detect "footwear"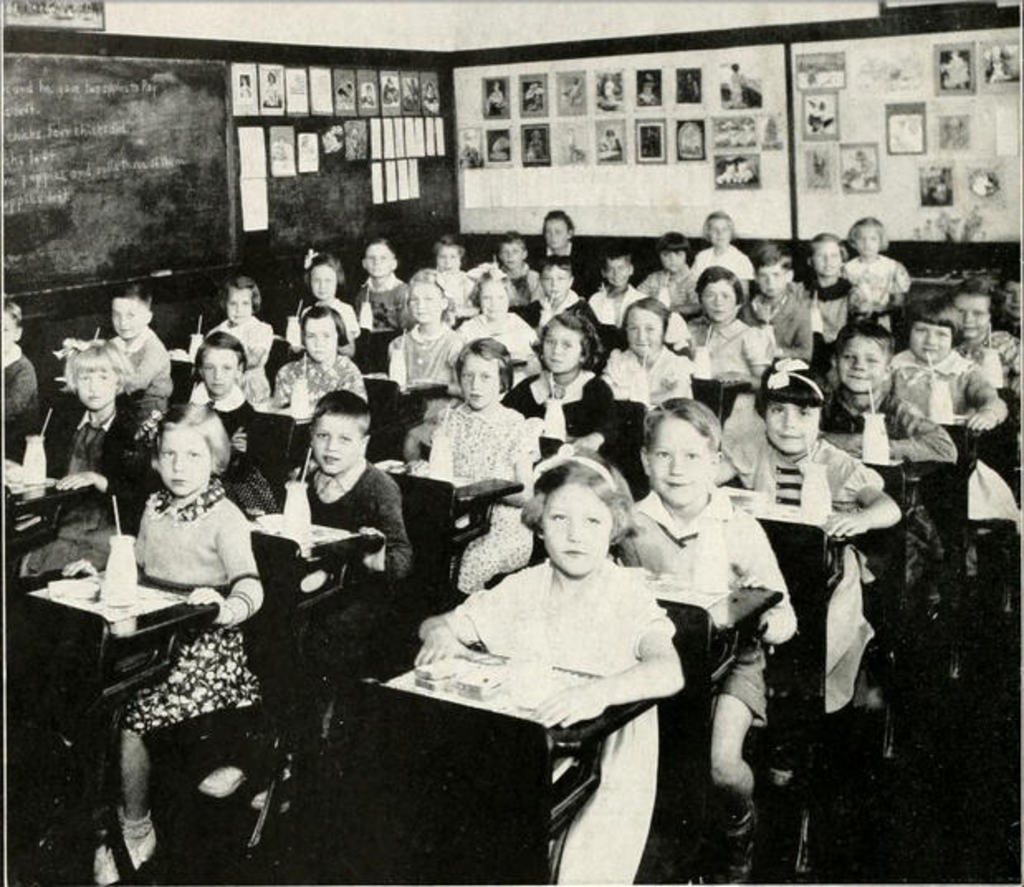
733,799,769,877
